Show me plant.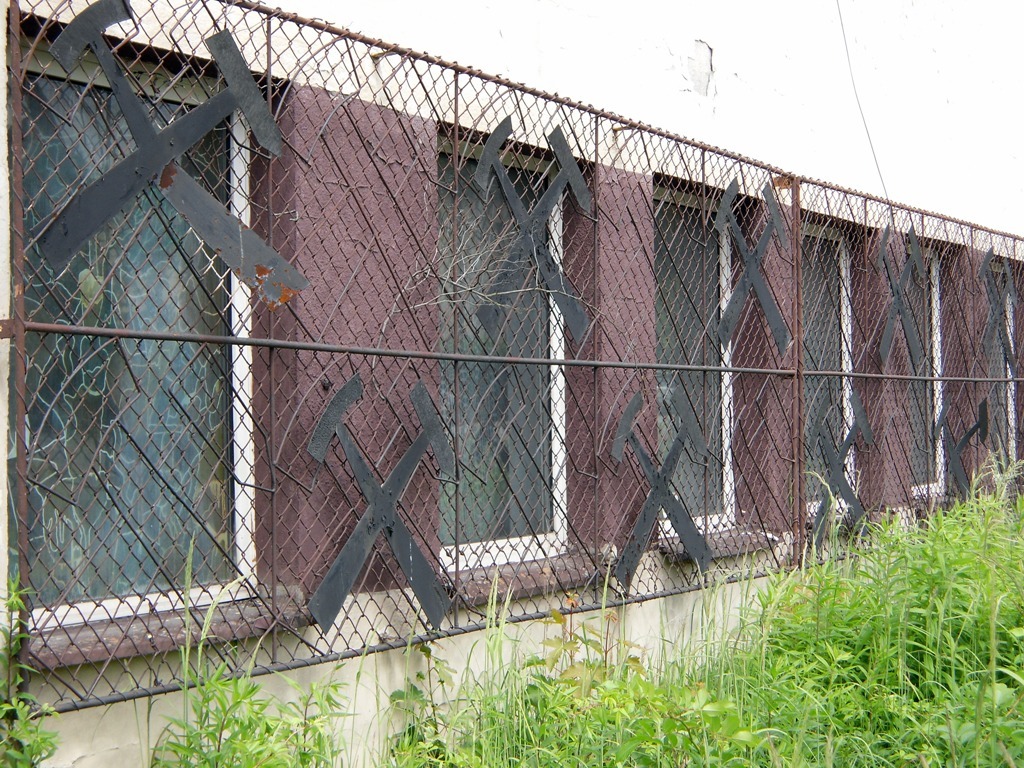
plant is here: {"x1": 141, "y1": 529, "x2": 327, "y2": 763}.
